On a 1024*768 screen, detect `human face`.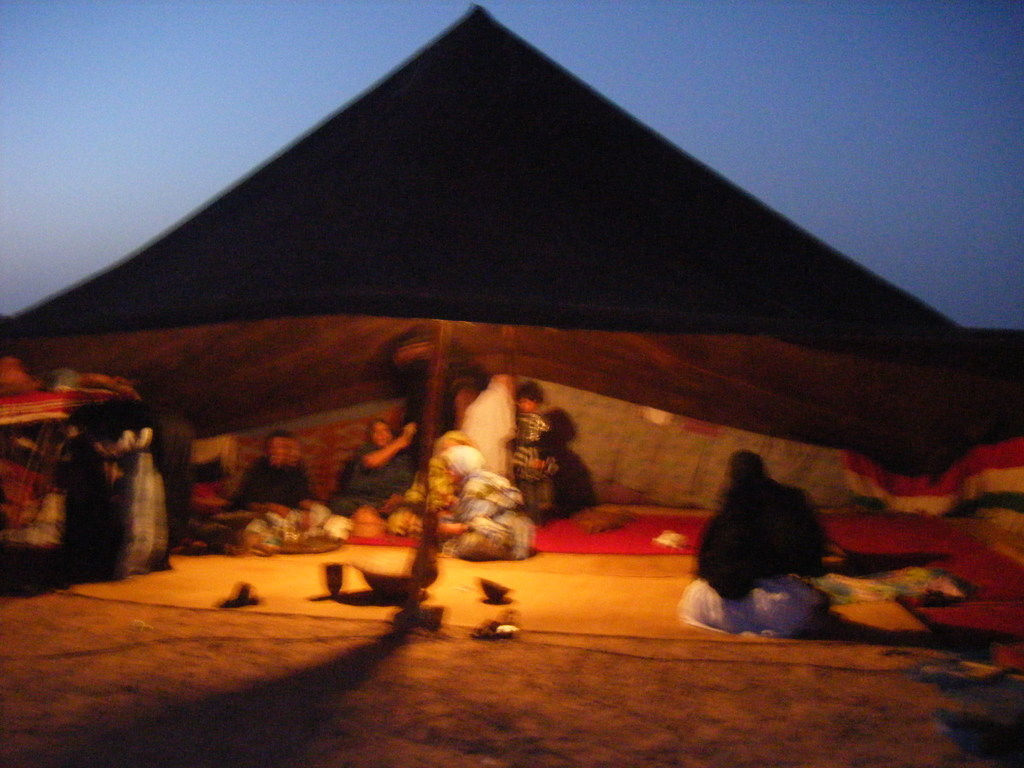
[x1=271, y1=437, x2=286, y2=466].
